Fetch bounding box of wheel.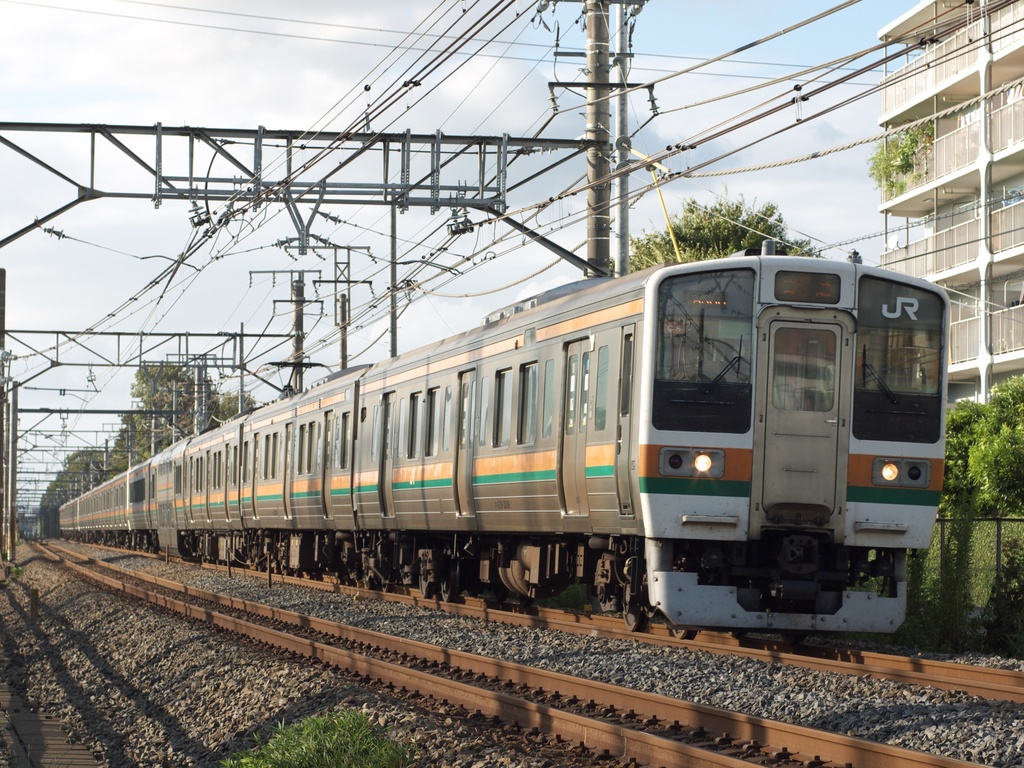
Bbox: (438, 570, 460, 603).
